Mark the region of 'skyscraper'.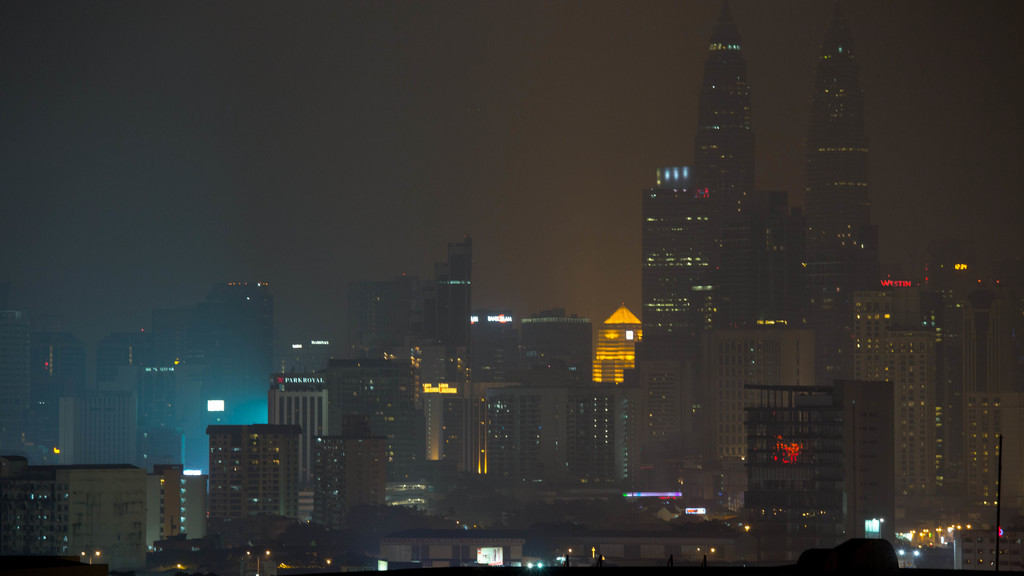
Region: rect(423, 230, 486, 349).
